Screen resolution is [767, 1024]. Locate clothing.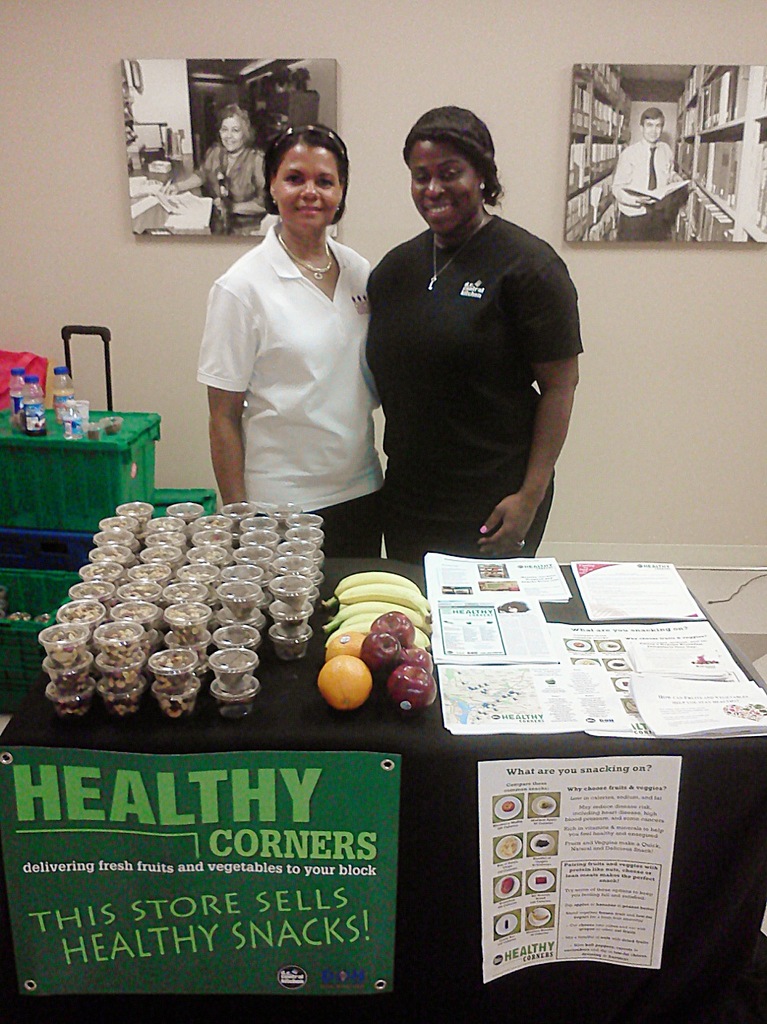
rect(182, 208, 382, 492).
